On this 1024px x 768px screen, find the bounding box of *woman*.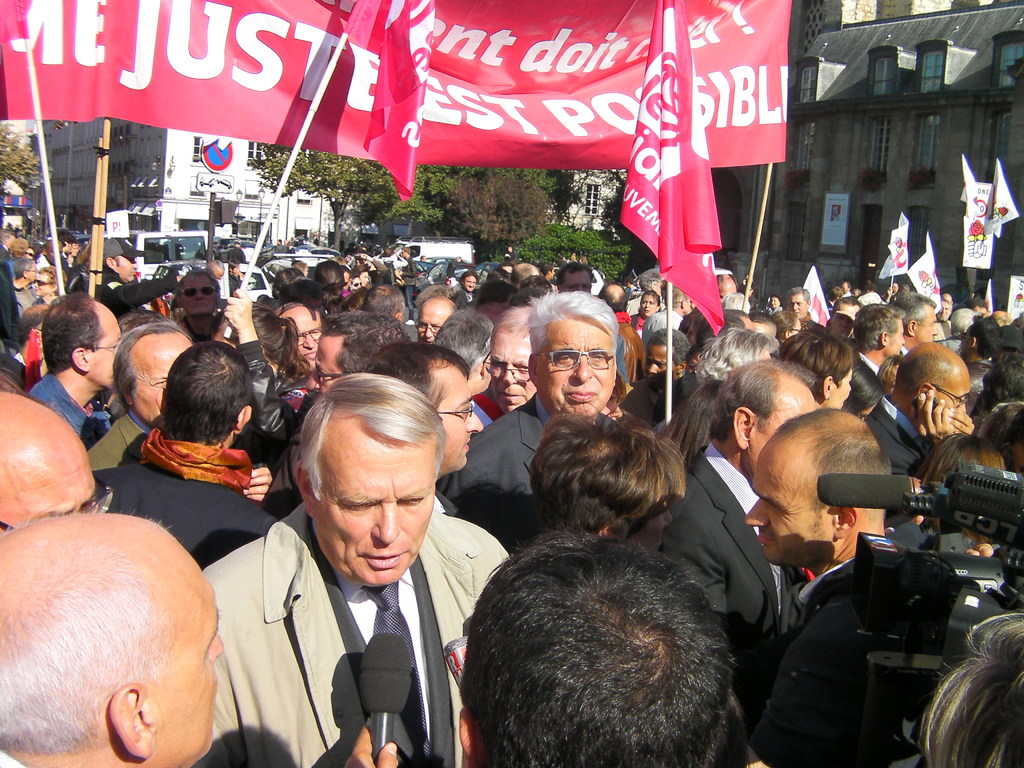
Bounding box: 776,323,854,420.
